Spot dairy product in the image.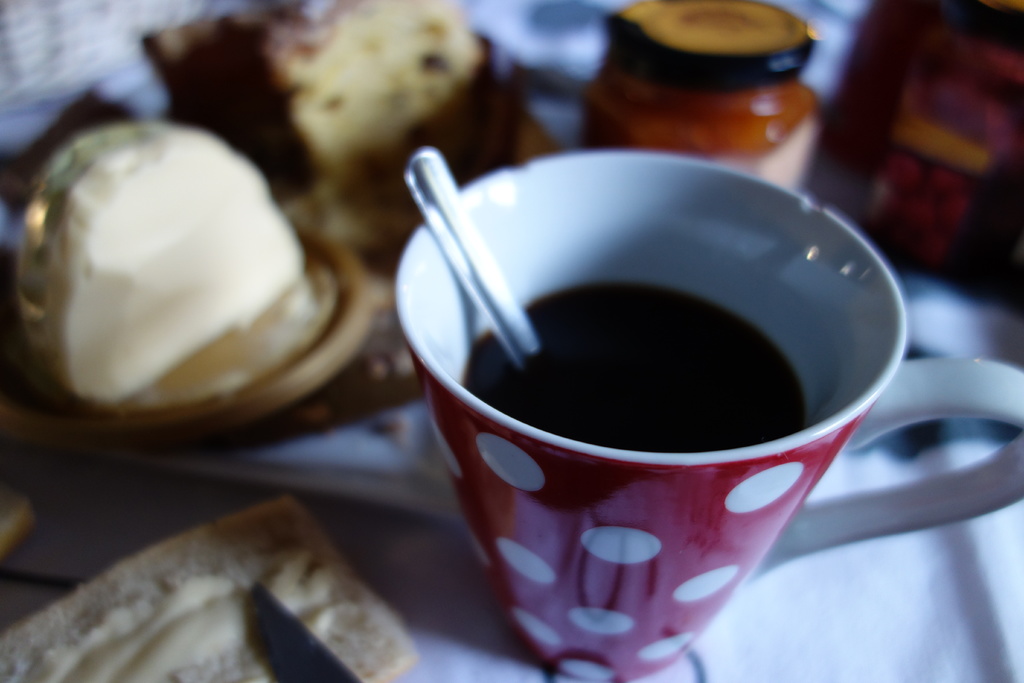
dairy product found at x1=26 y1=552 x2=334 y2=682.
